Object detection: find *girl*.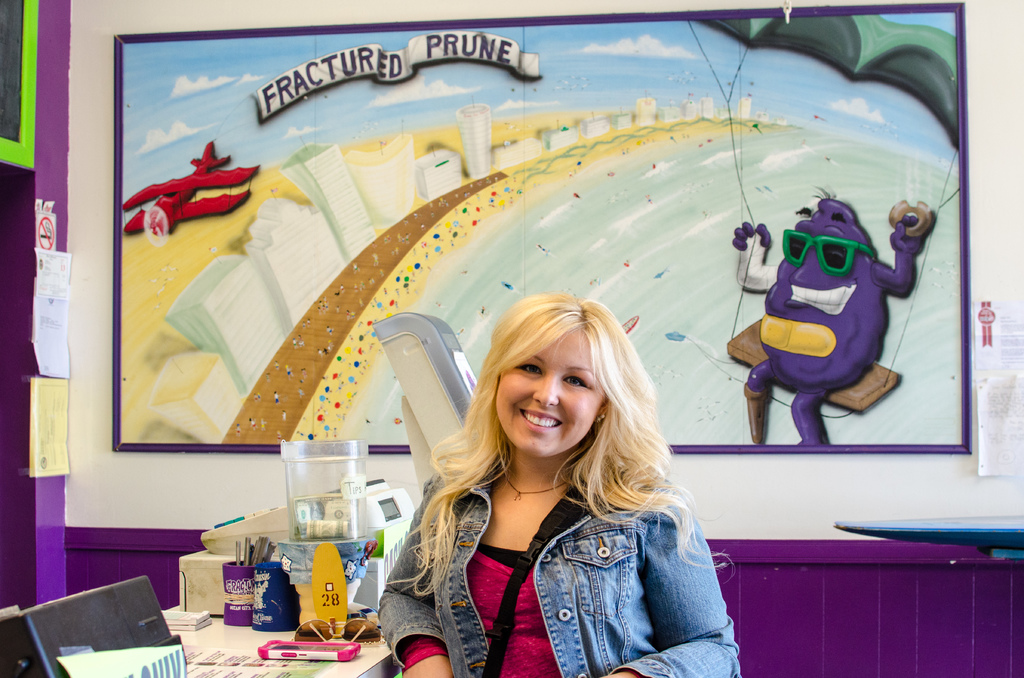
BBox(378, 293, 742, 677).
